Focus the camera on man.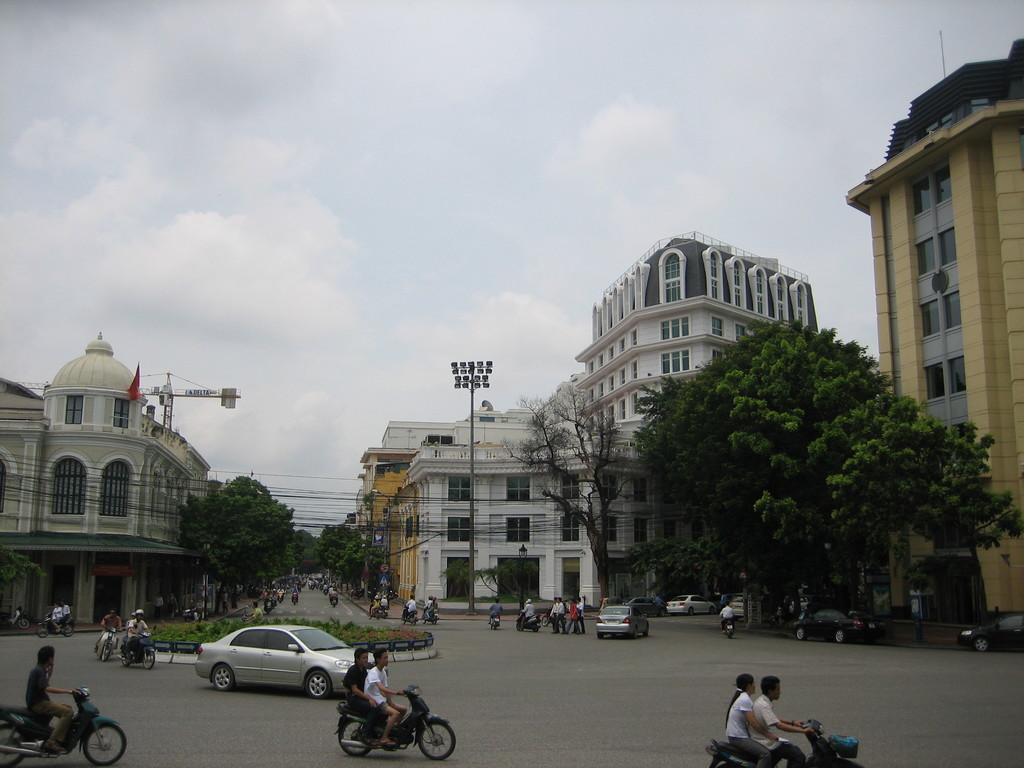
Focus region: 368:650:411:742.
